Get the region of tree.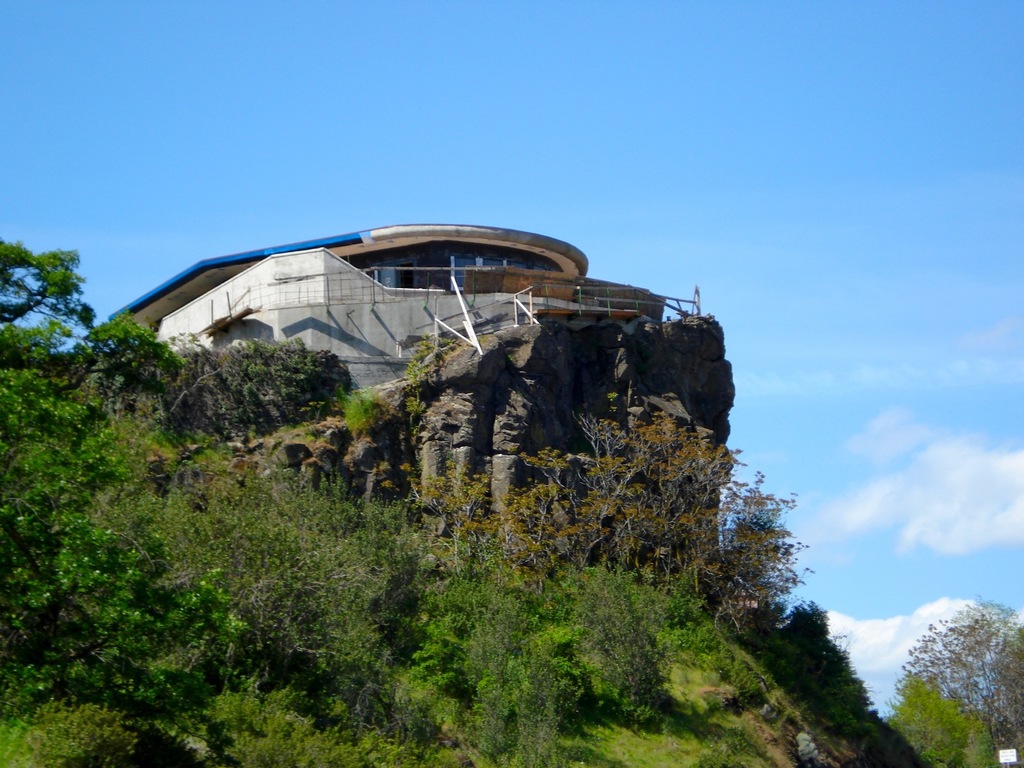
rect(900, 590, 1021, 744).
